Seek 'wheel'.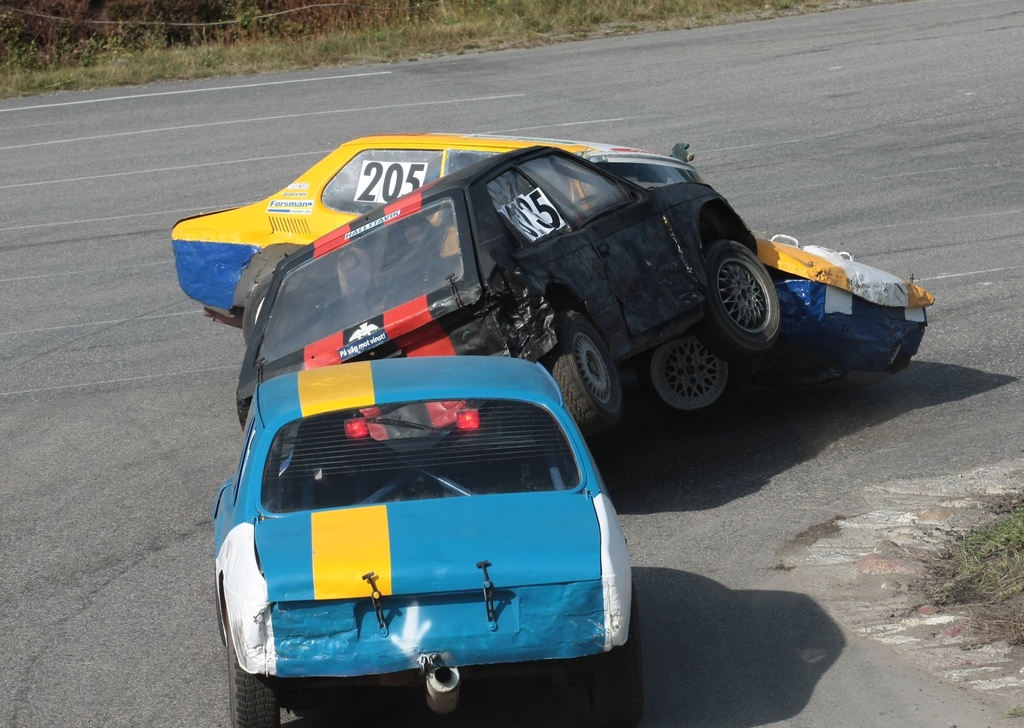
(641,332,746,419).
